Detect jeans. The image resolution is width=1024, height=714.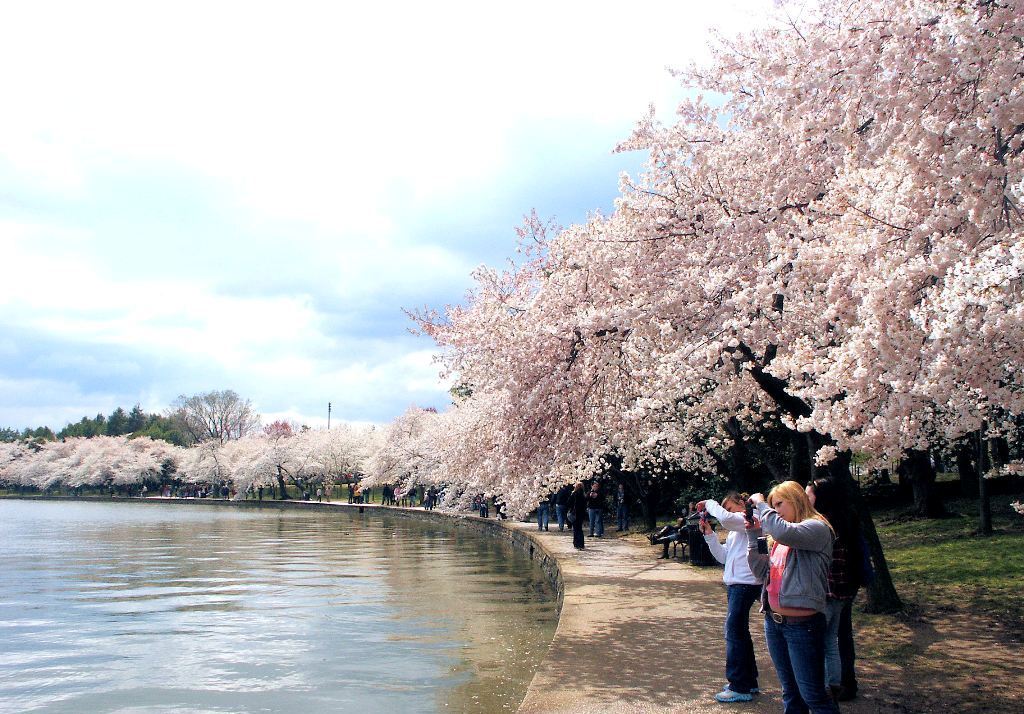
locate(659, 524, 676, 544).
